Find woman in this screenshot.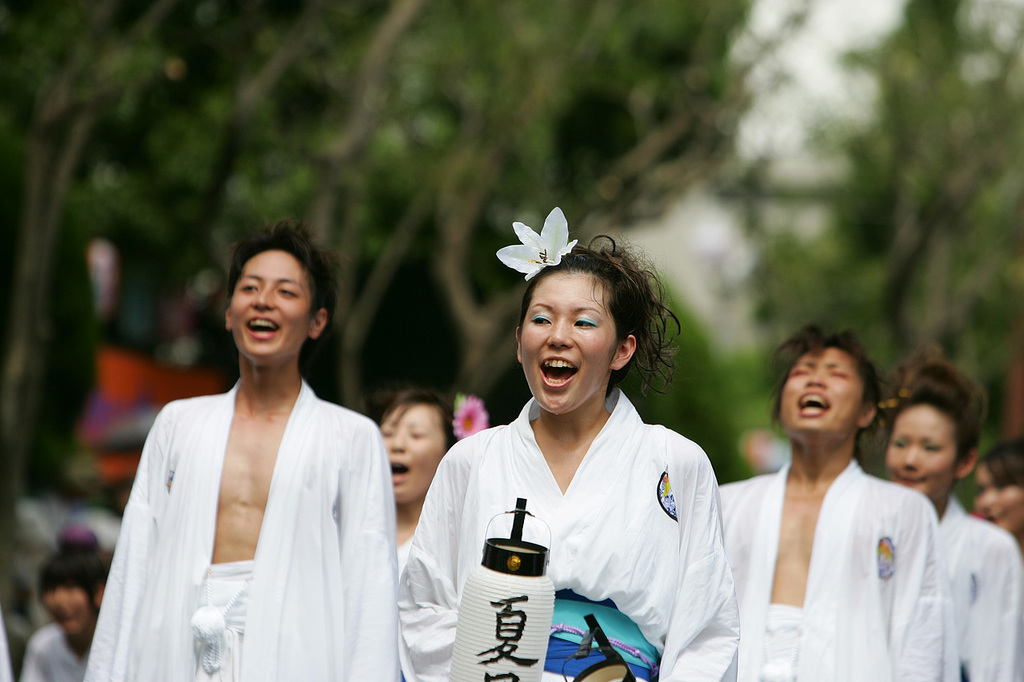
The bounding box for woman is left=410, top=233, right=745, bottom=672.
